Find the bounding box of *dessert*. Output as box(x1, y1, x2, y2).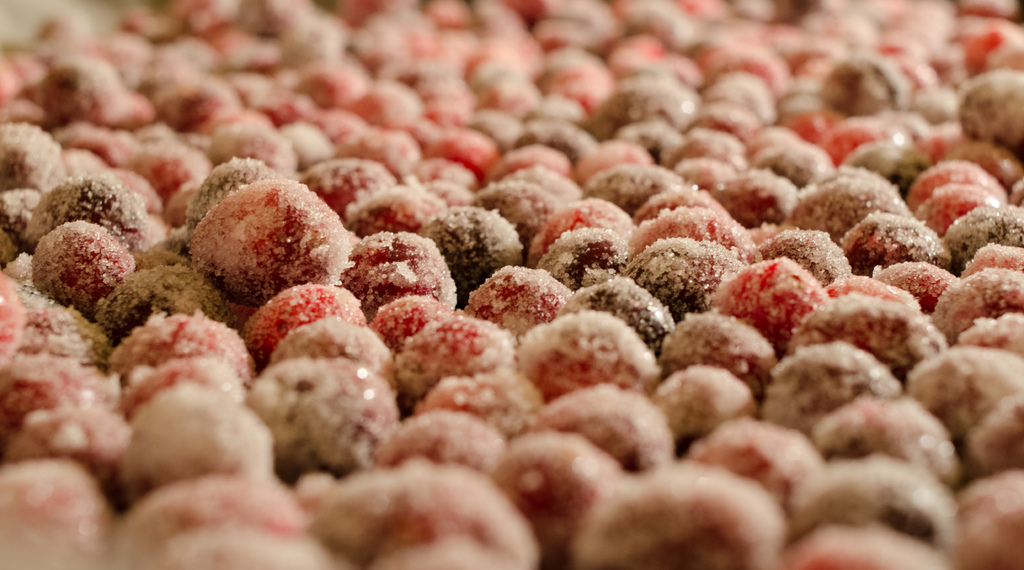
box(793, 168, 878, 229).
